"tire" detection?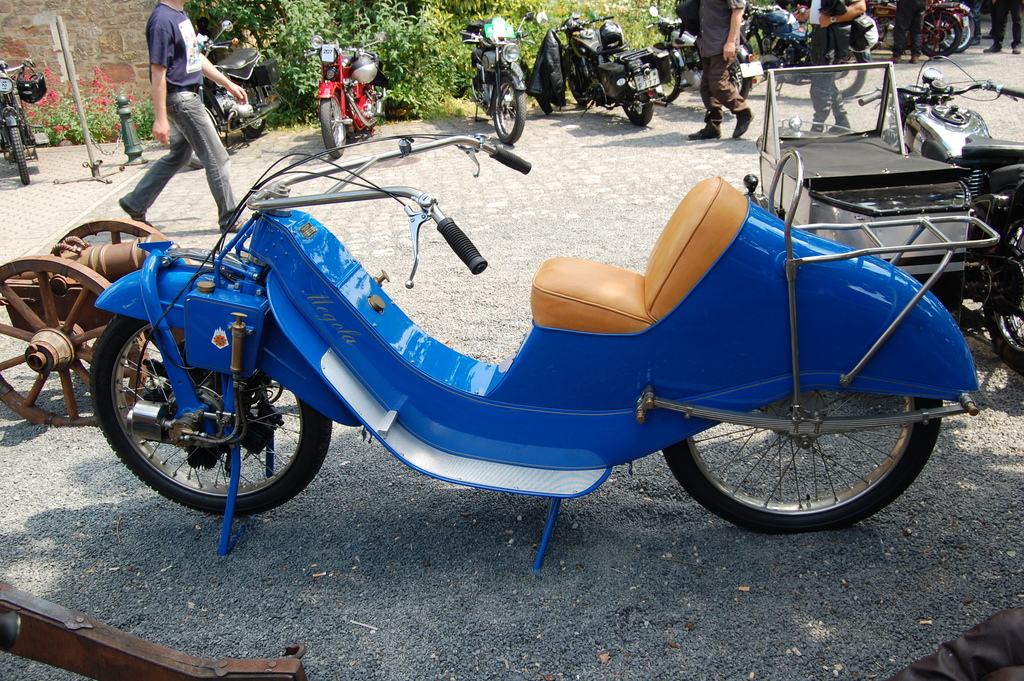
662 394 943 533
